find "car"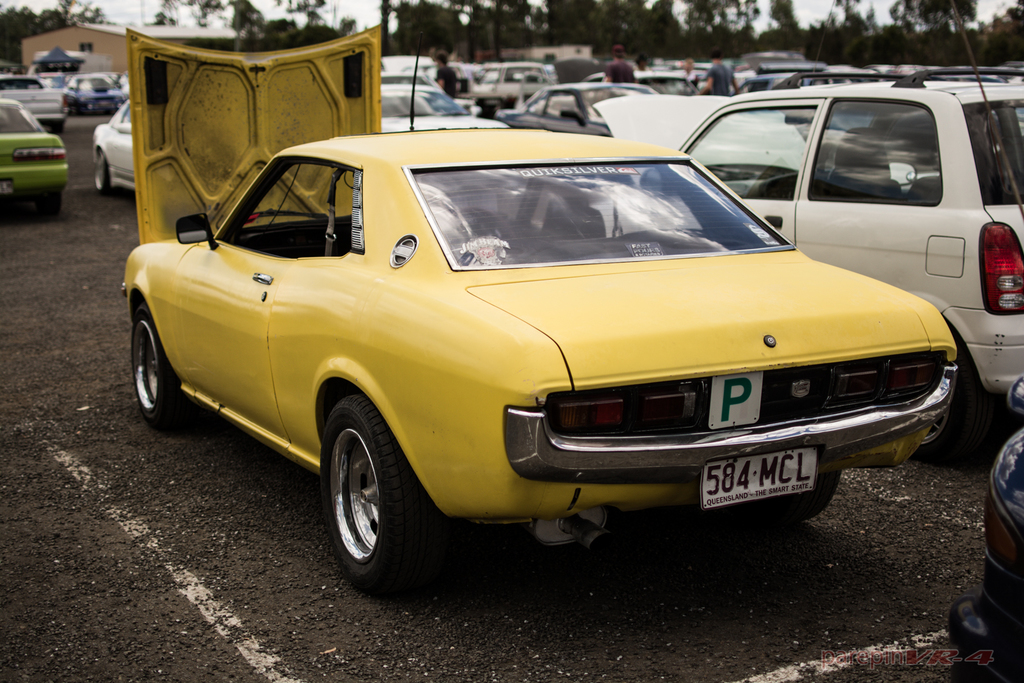
[67, 76, 125, 111]
